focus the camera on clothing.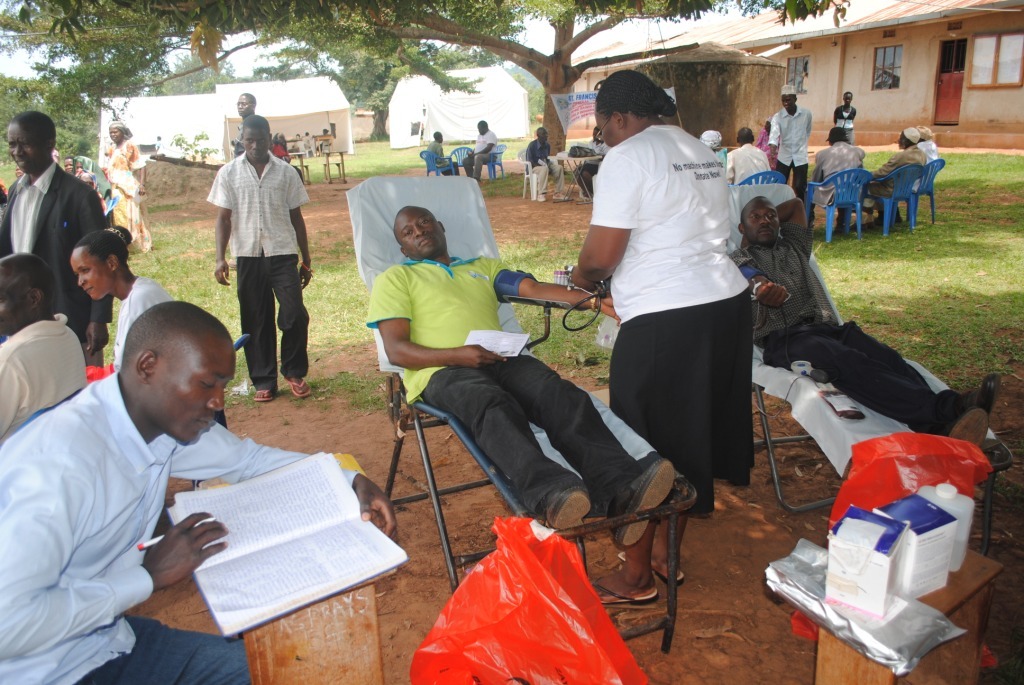
Focus region: Rect(848, 112, 861, 140).
